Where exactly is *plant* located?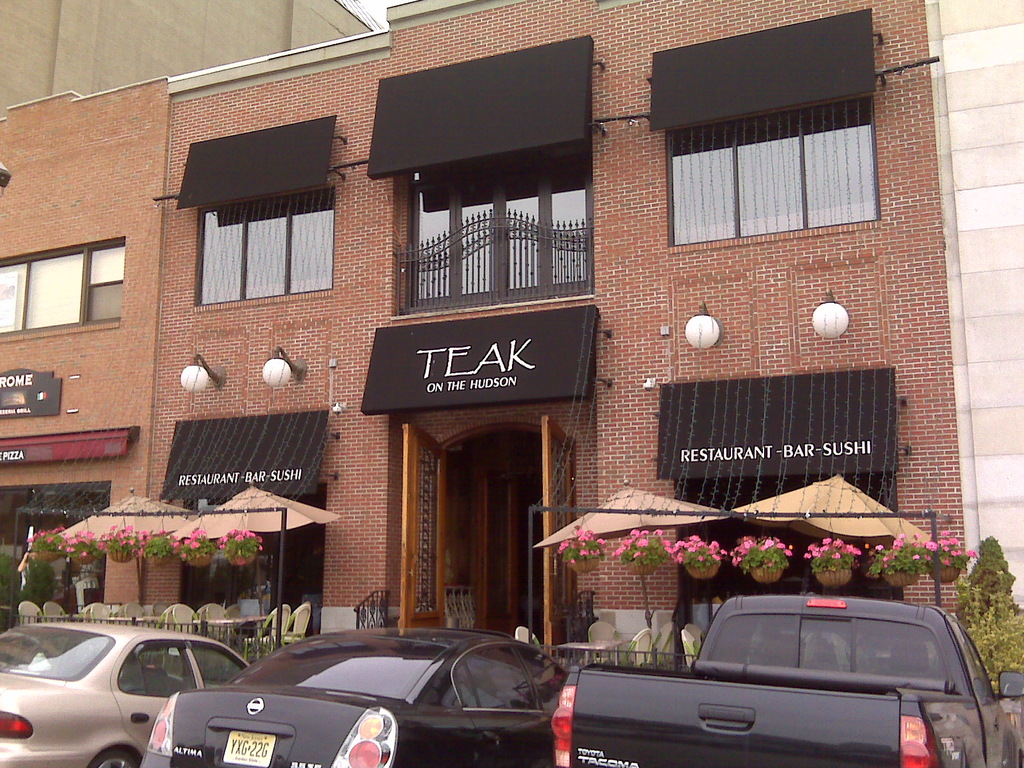
Its bounding box is detection(868, 529, 924, 574).
